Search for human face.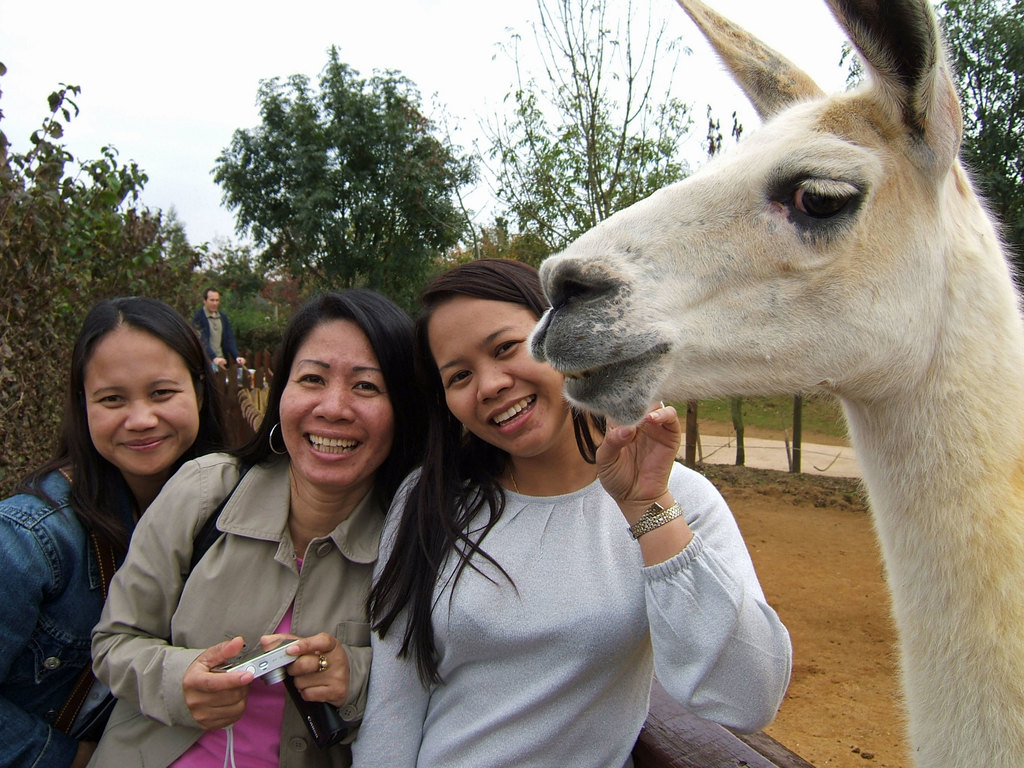
Found at 427,298,570,452.
